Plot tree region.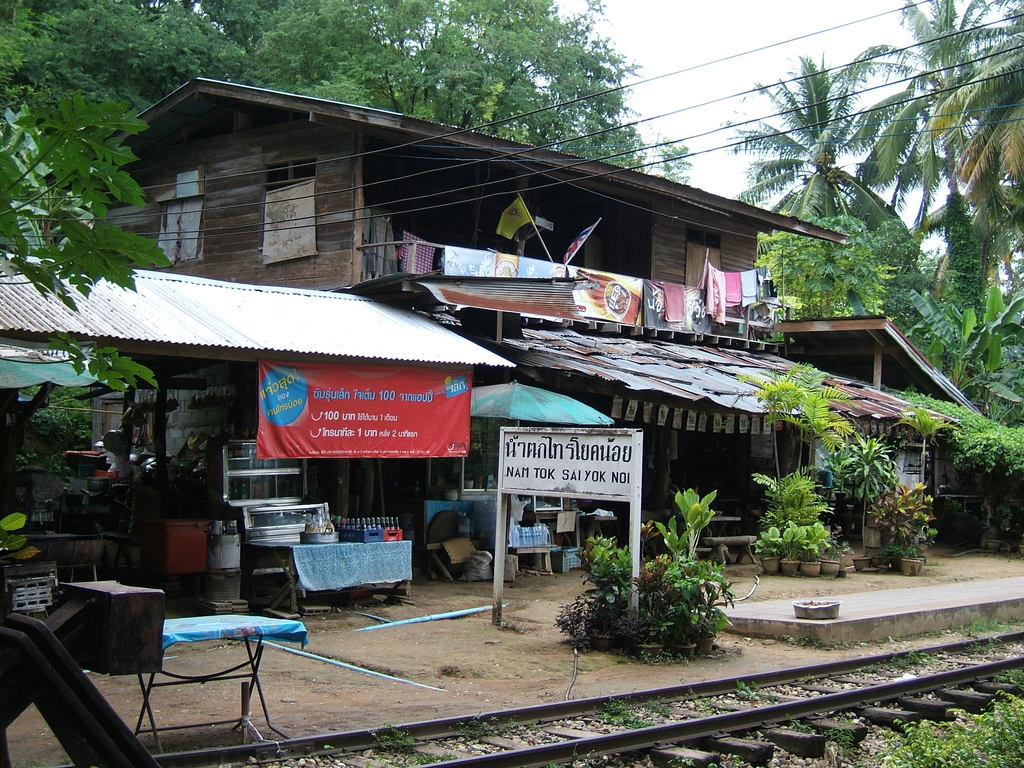
Plotted at x1=6, y1=16, x2=182, y2=372.
